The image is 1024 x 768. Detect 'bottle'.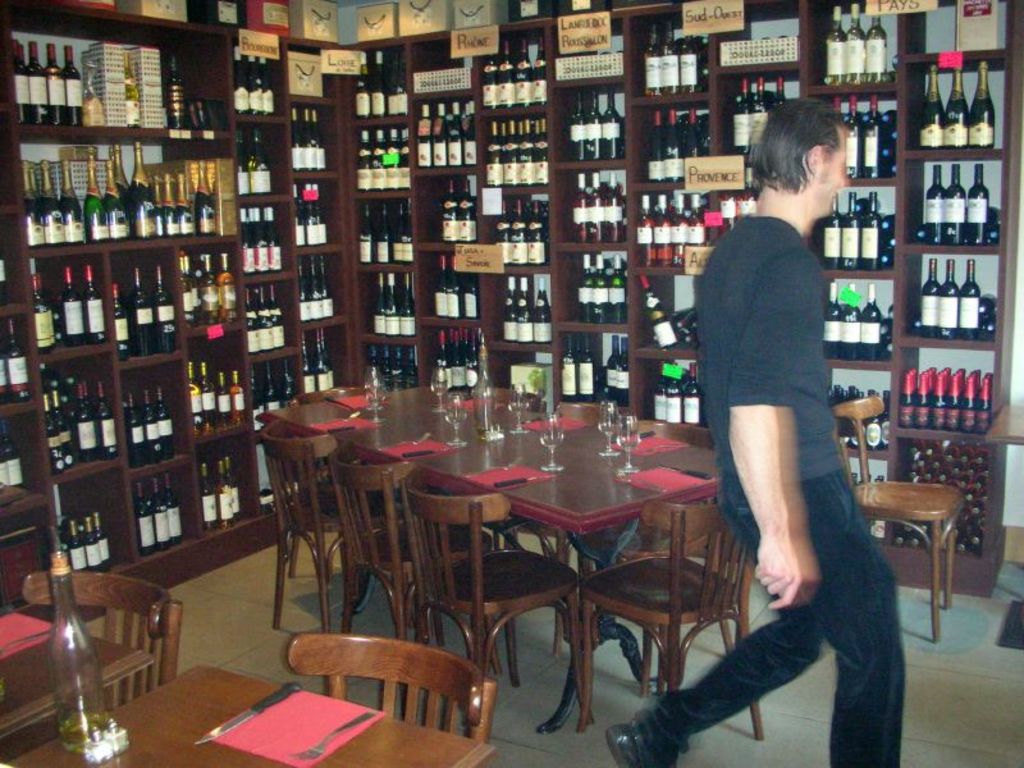
Detection: <bbox>26, 36, 50, 119</bbox>.
